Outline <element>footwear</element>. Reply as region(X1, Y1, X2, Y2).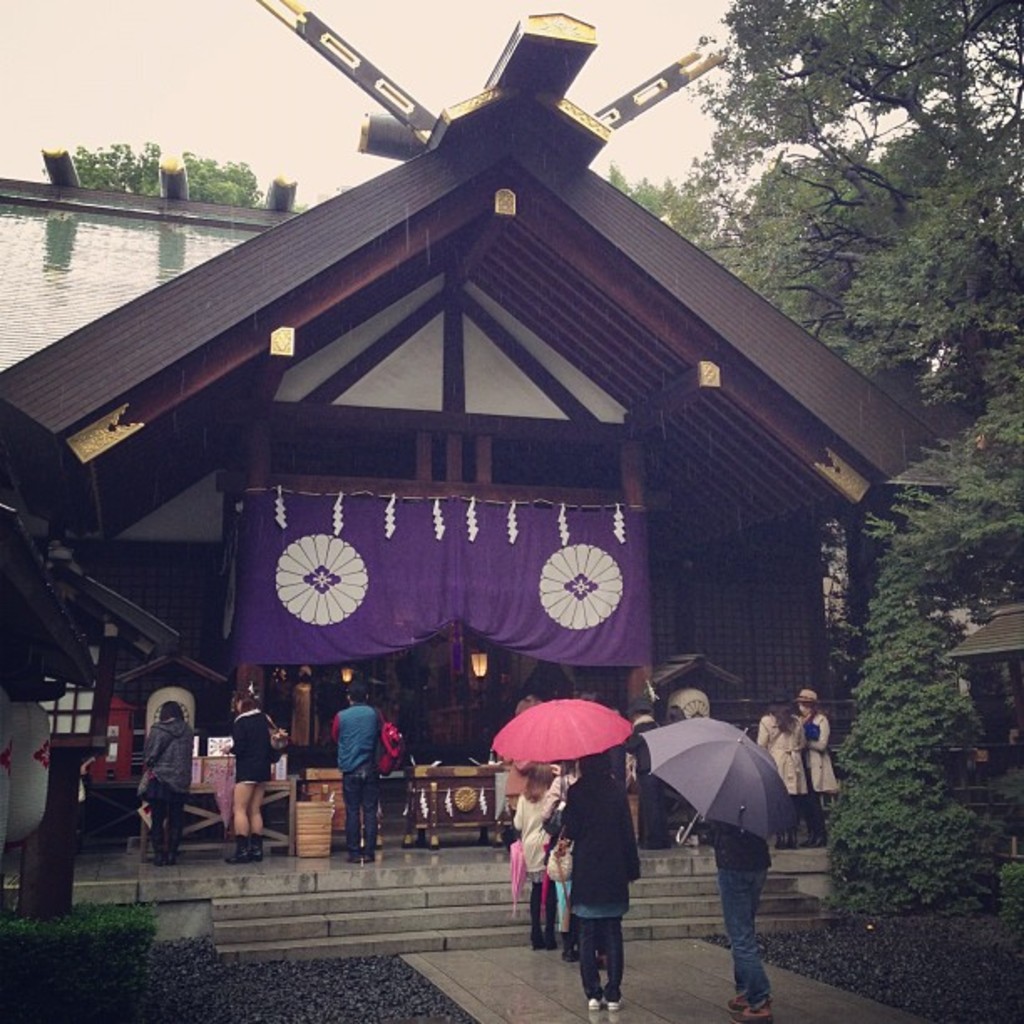
region(736, 1006, 770, 1022).
